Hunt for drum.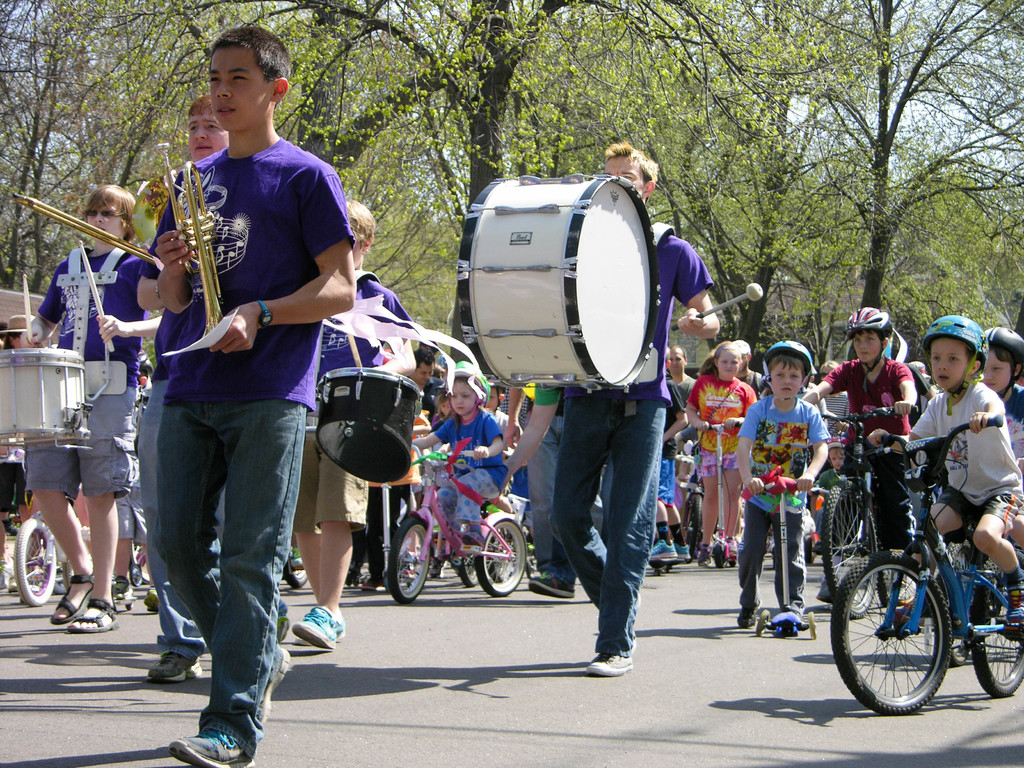
Hunted down at (460,171,660,397).
